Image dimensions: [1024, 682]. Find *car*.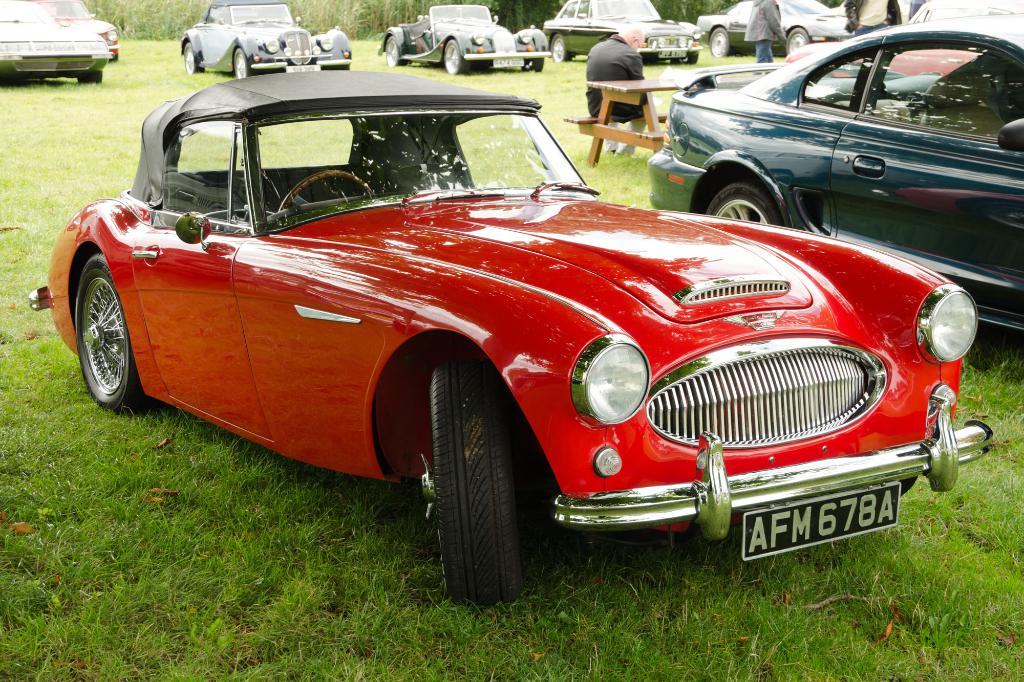
<box>700,0,851,60</box>.
